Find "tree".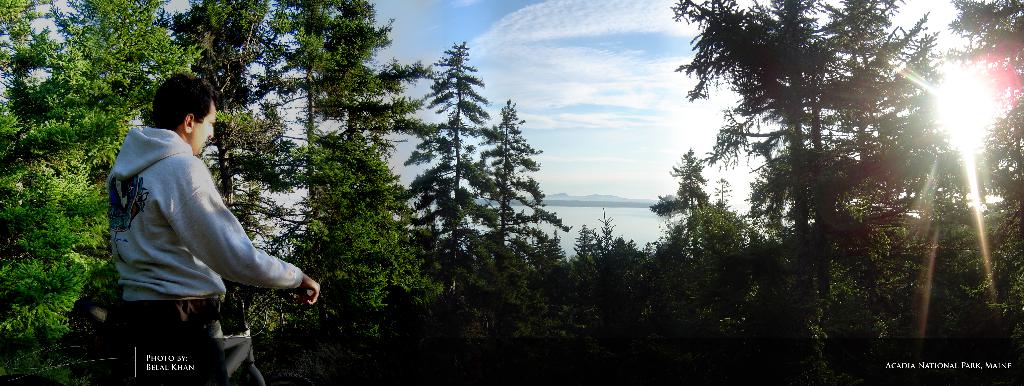
detection(575, 0, 1023, 380).
